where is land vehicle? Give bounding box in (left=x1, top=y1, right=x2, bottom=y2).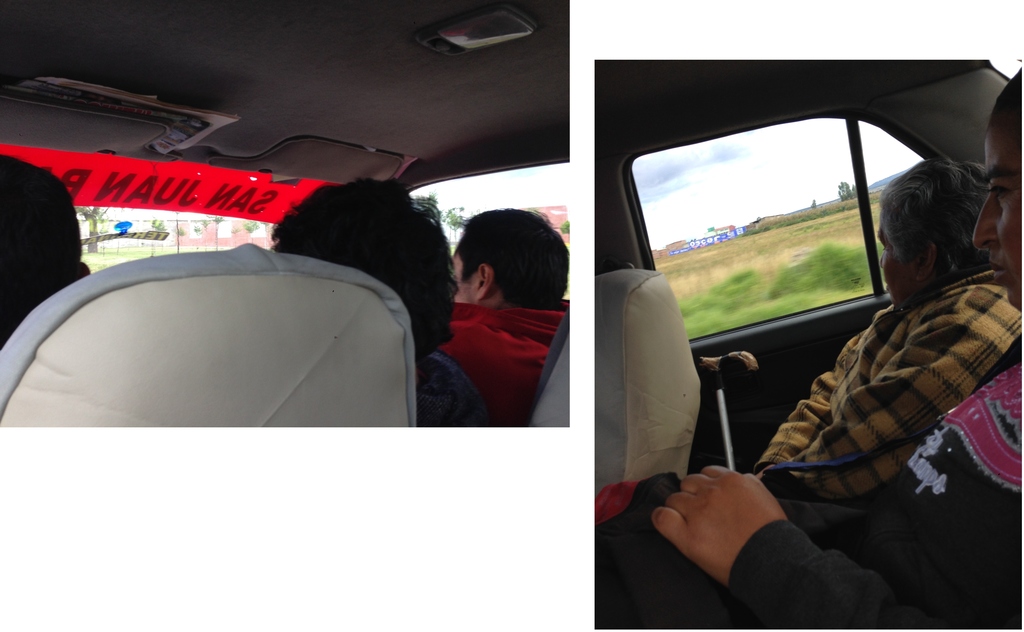
(left=0, top=0, right=569, bottom=426).
